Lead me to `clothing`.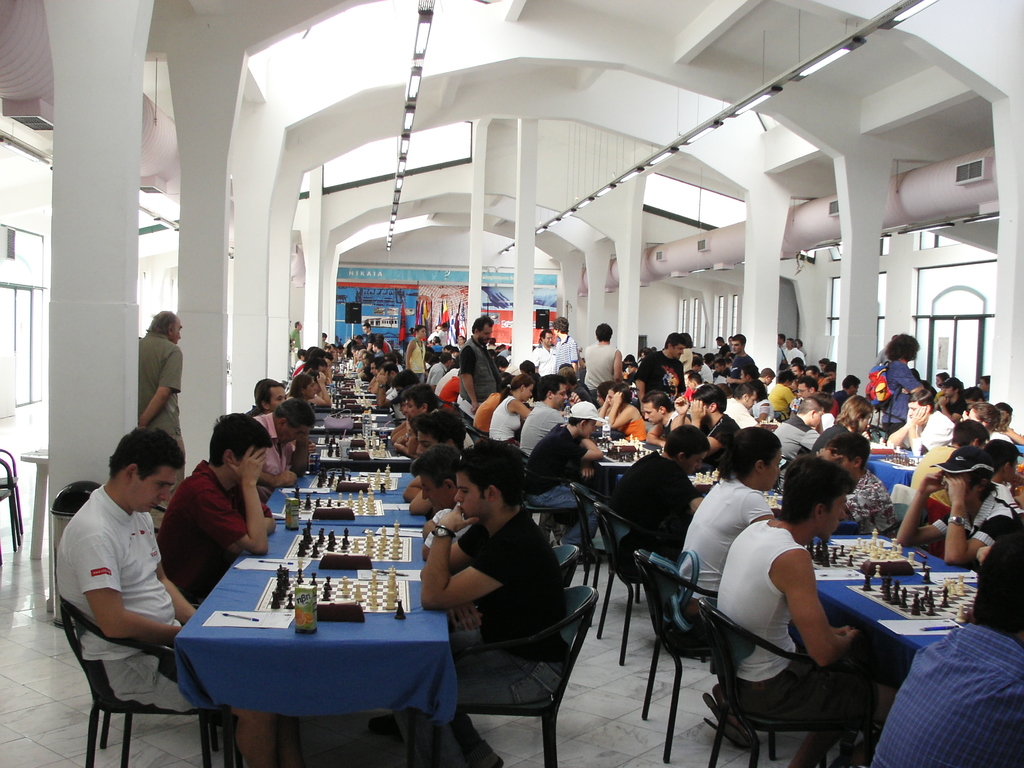
Lead to (x1=584, y1=344, x2=620, y2=388).
